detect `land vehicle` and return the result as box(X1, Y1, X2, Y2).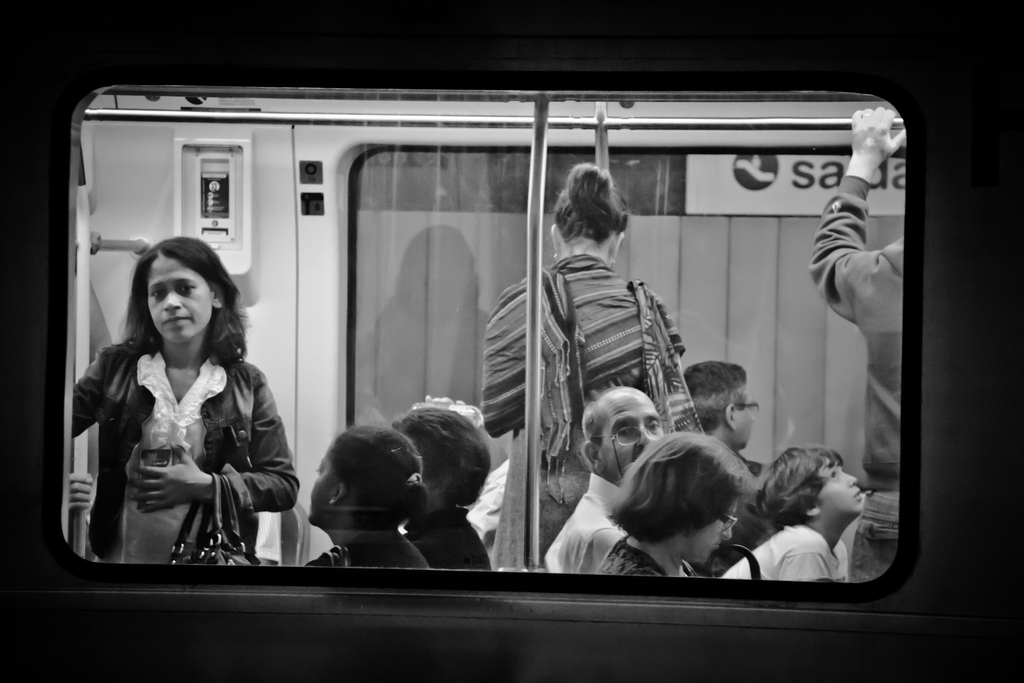
box(0, 0, 1023, 682).
